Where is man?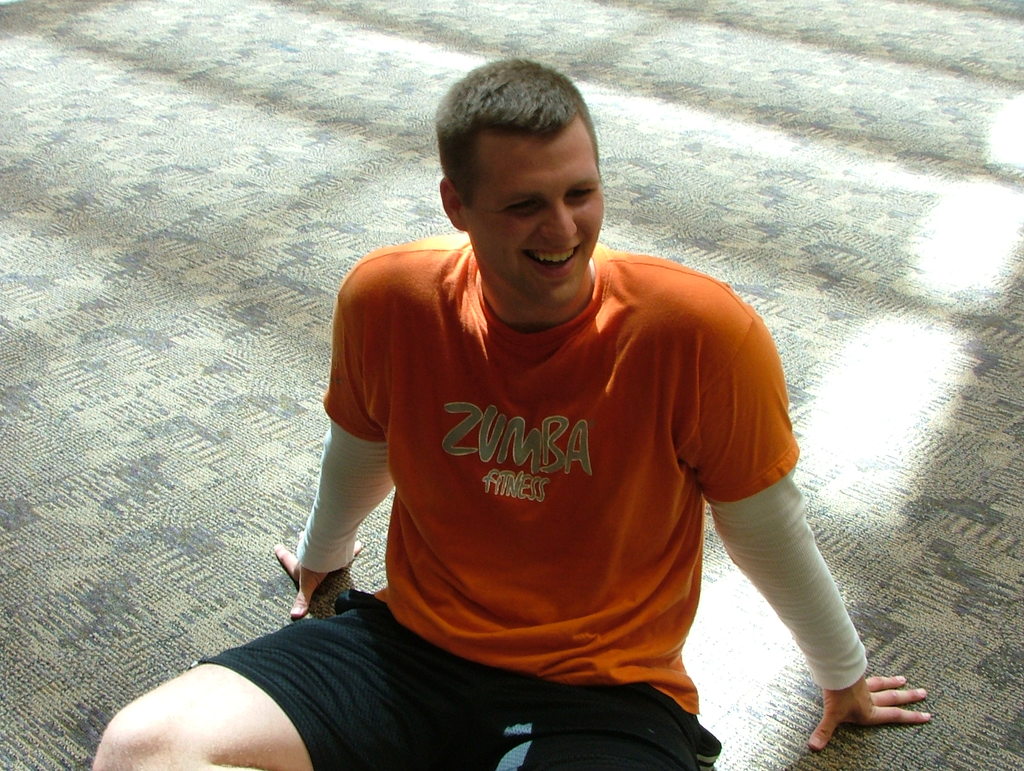
208, 72, 870, 754.
